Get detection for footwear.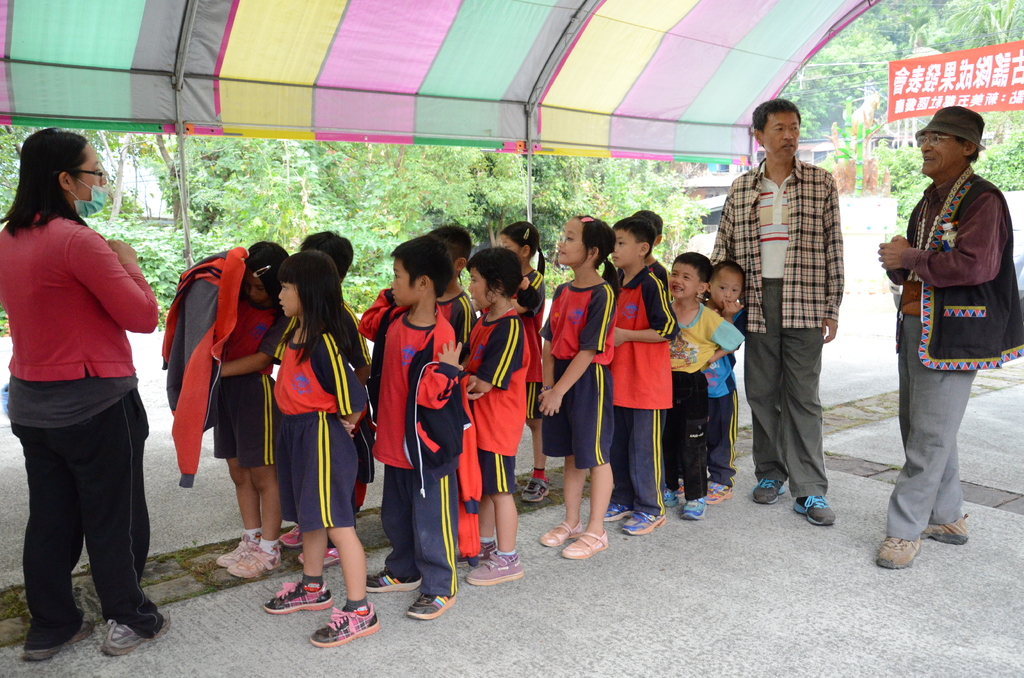
Detection: 924/510/965/550.
